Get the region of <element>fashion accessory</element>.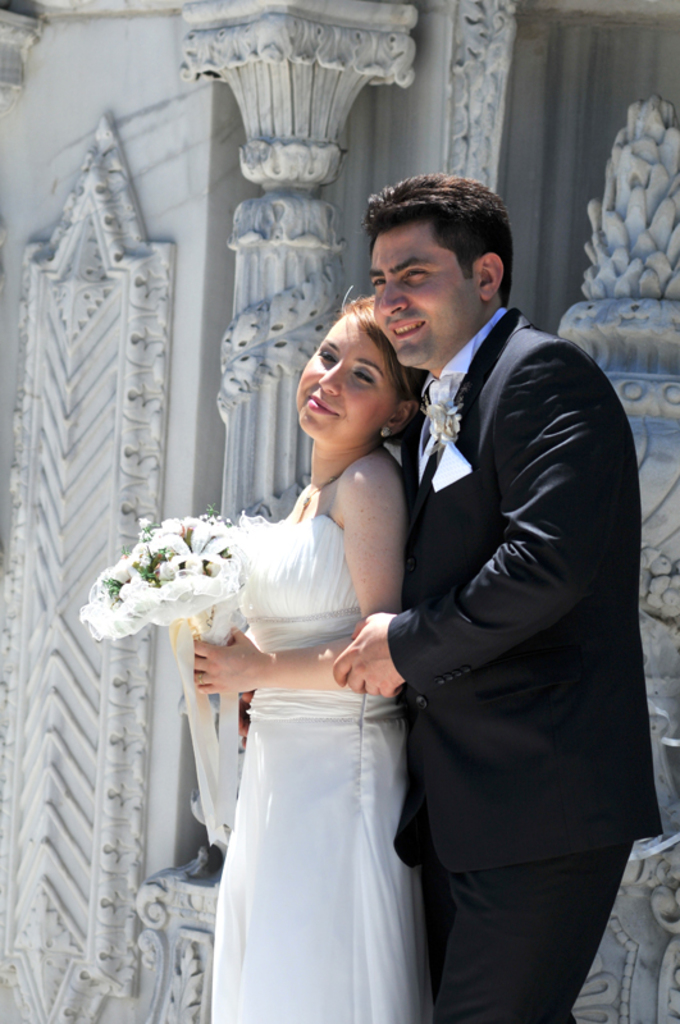
<region>295, 465, 347, 522</region>.
